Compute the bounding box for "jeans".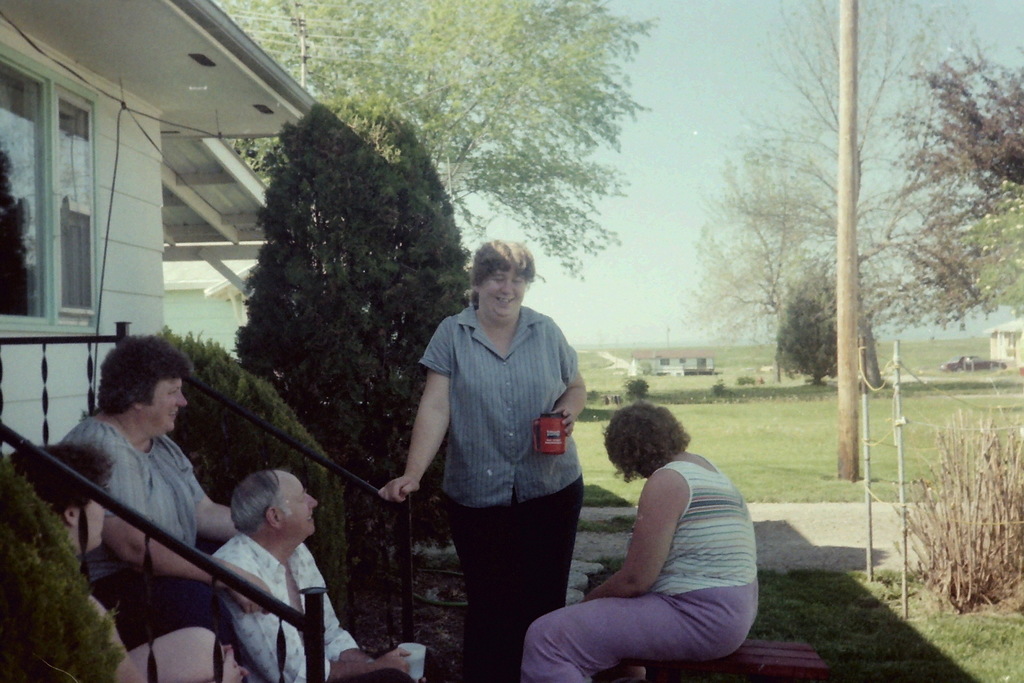
BBox(94, 562, 237, 645).
